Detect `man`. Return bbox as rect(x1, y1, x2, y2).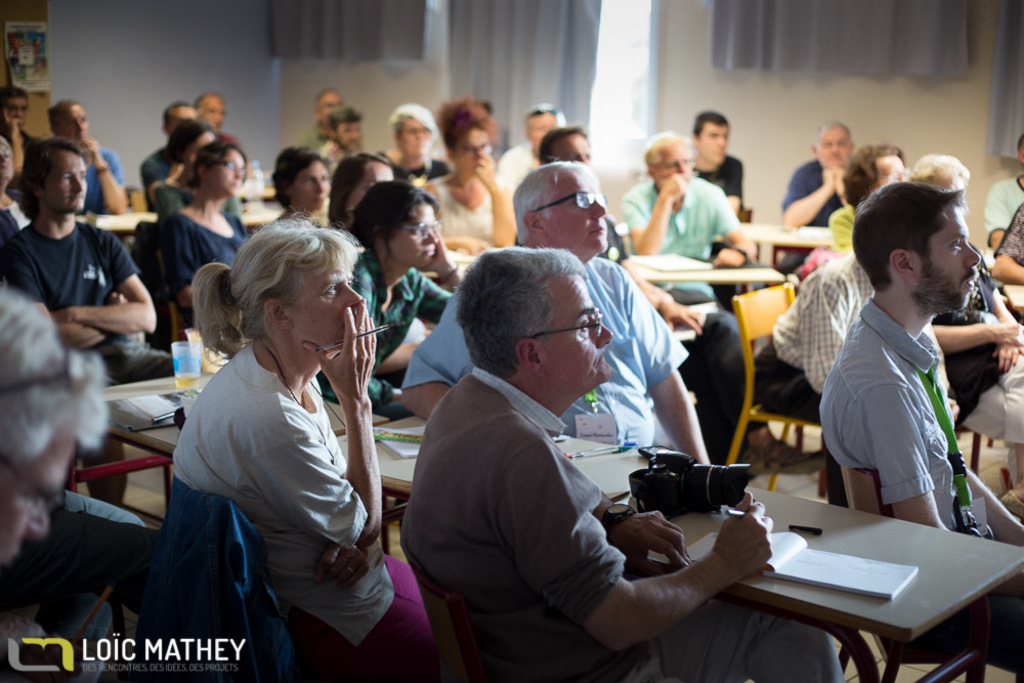
rect(292, 84, 349, 159).
